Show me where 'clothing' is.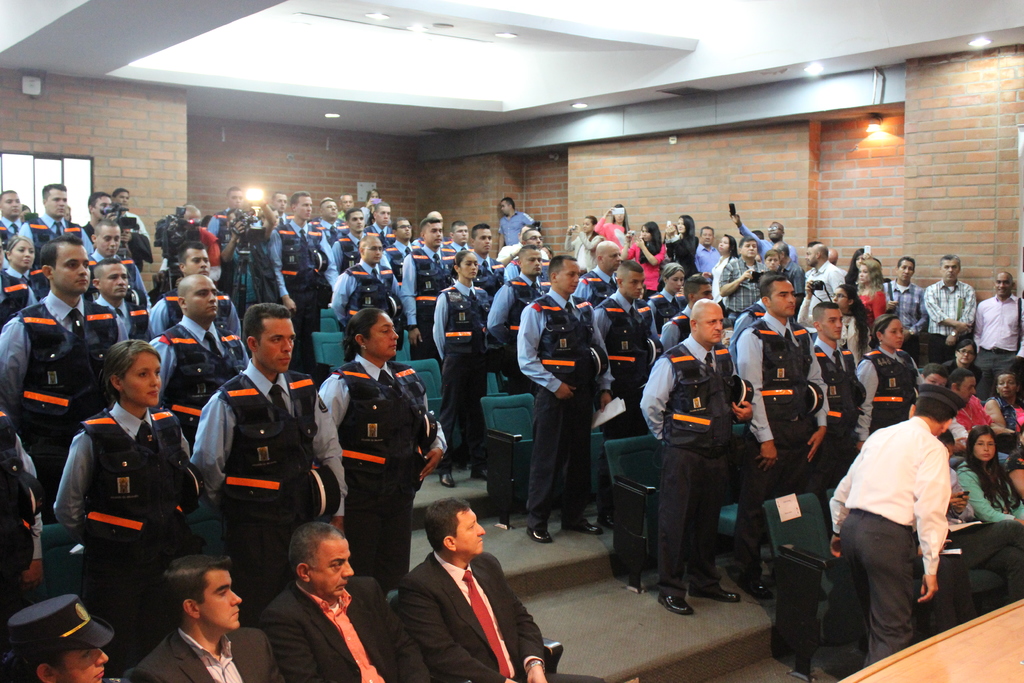
'clothing' is at [x1=311, y1=350, x2=448, y2=601].
